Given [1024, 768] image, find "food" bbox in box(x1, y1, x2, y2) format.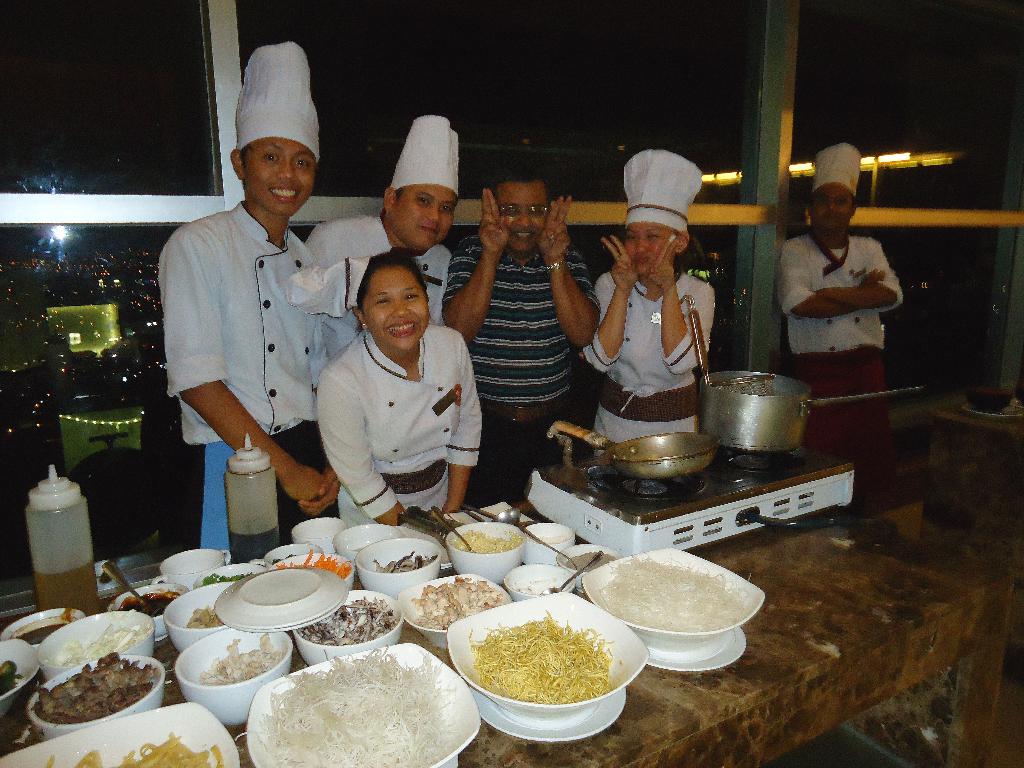
box(120, 584, 183, 627).
